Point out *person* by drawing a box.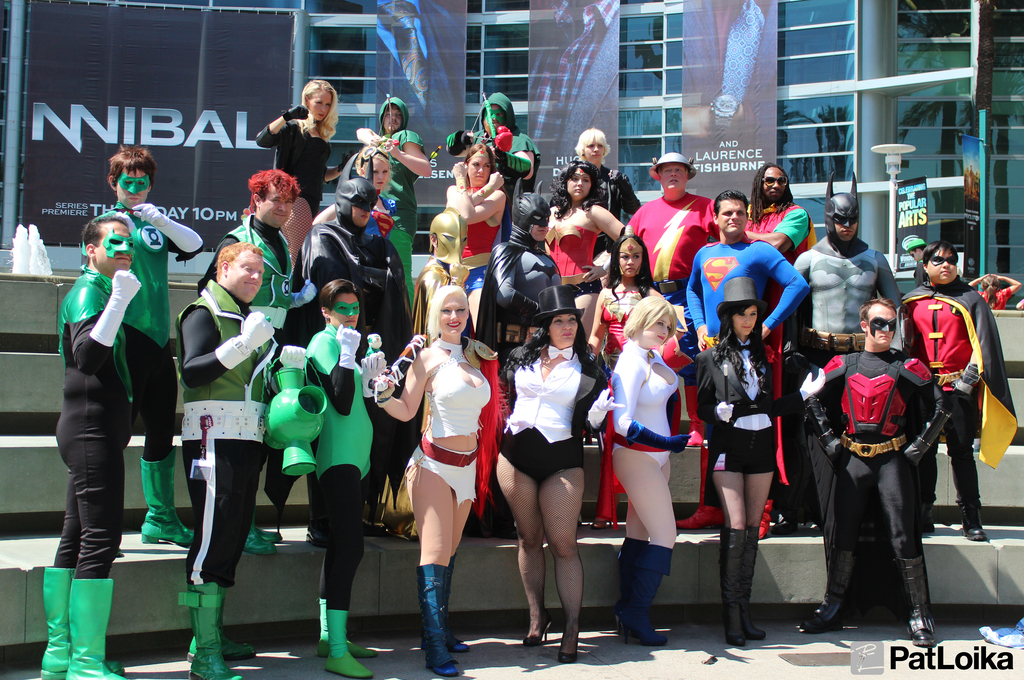
x1=790, y1=175, x2=900, y2=535.
